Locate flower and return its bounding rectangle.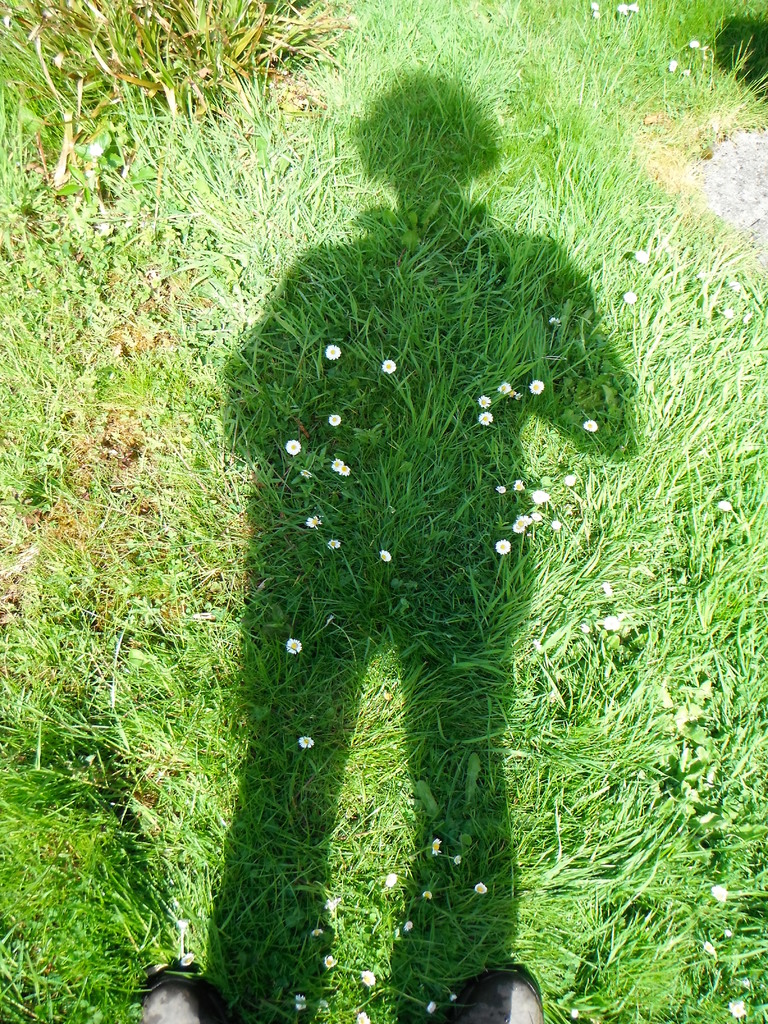
{"x1": 740, "y1": 313, "x2": 756, "y2": 322}.
